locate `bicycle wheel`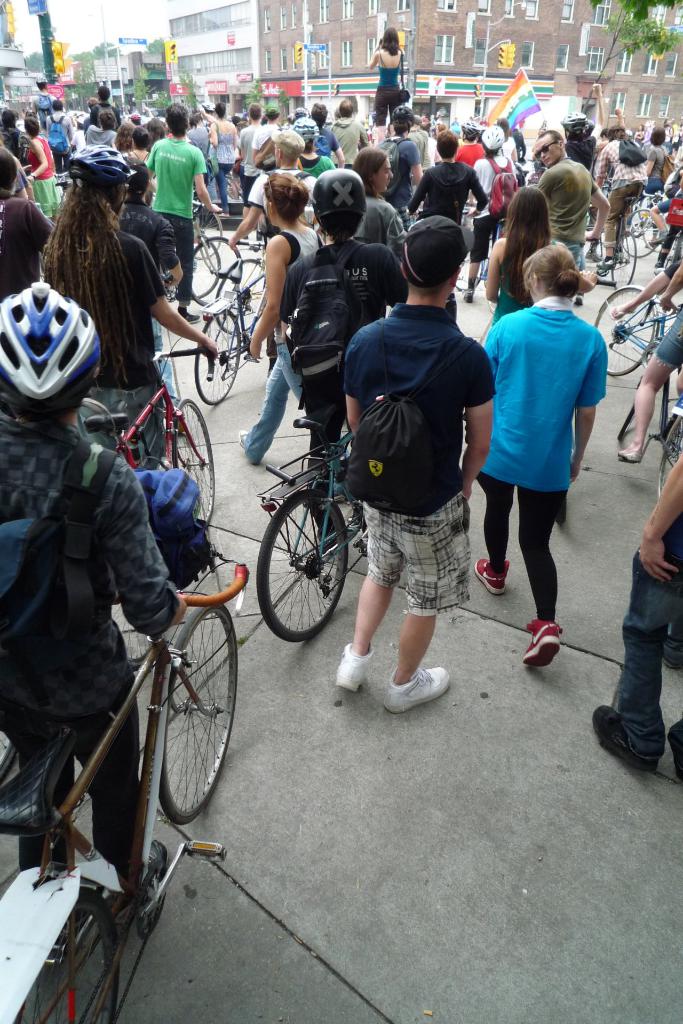
bbox=(217, 261, 268, 333)
